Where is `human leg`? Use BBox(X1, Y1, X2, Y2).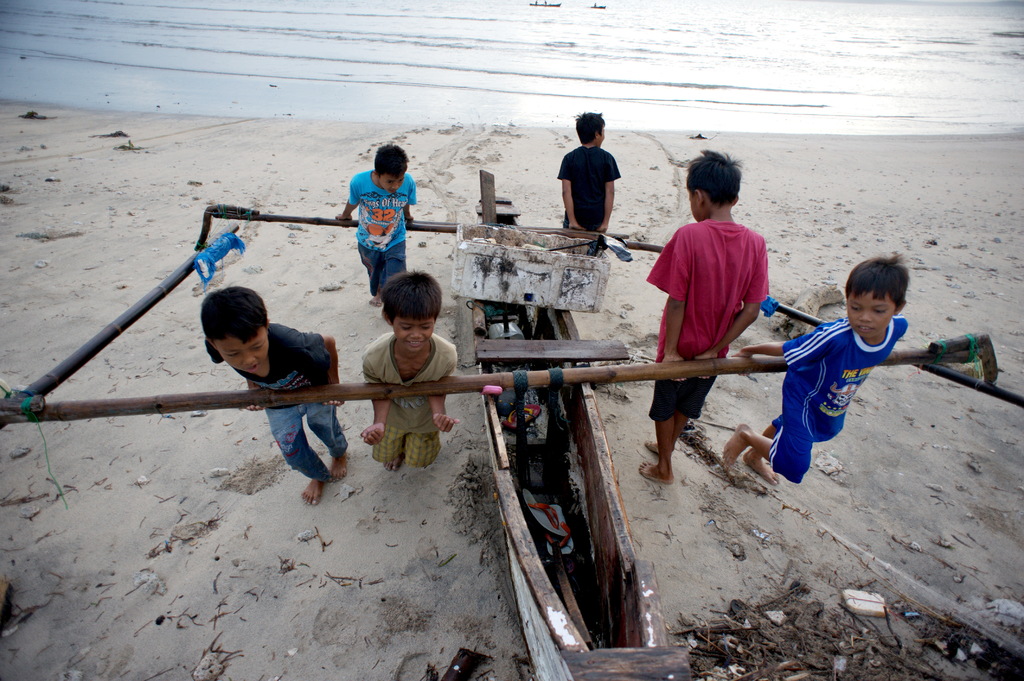
BBox(646, 365, 707, 459).
